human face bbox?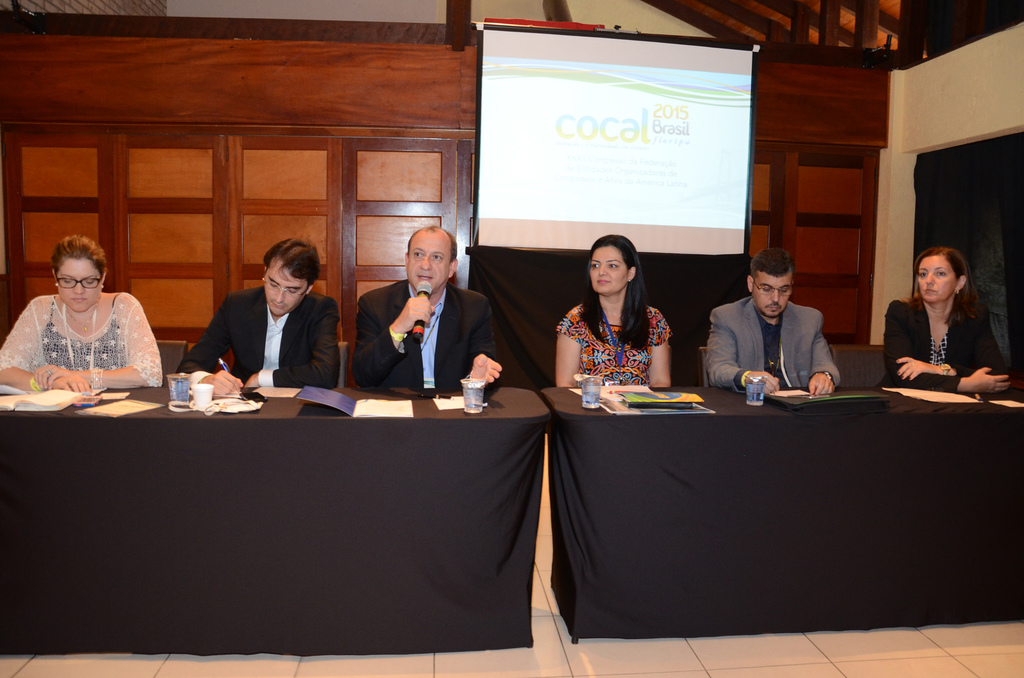
bbox=[408, 231, 452, 288]
